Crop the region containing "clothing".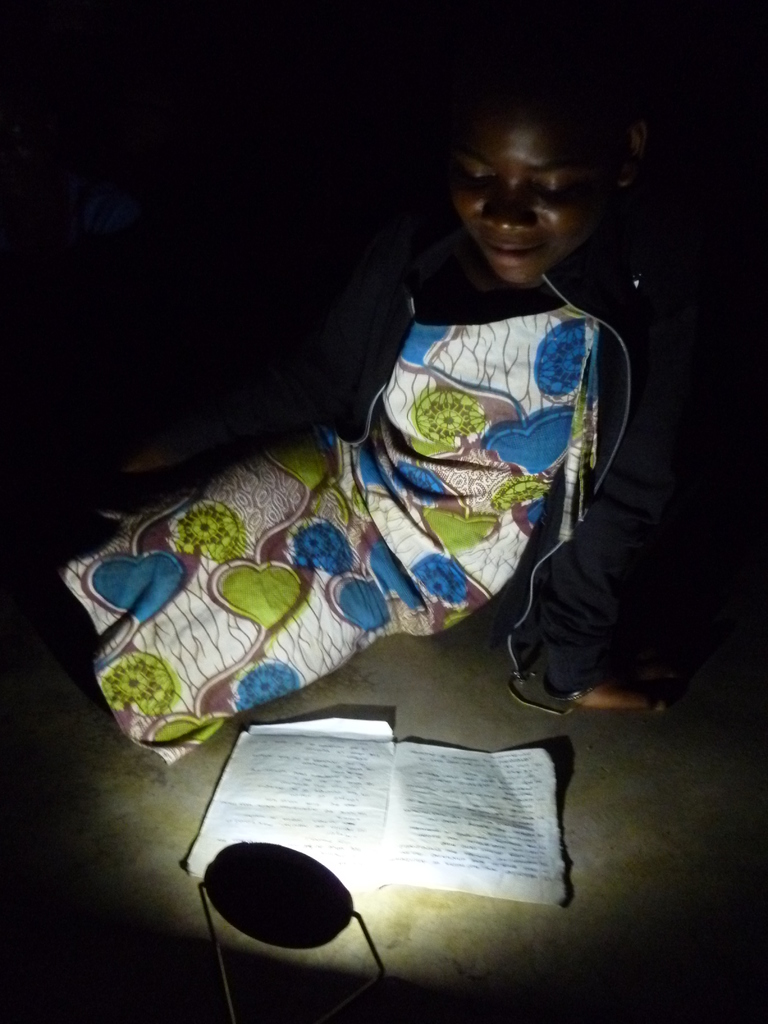
Crop region: l=38, t=207, r=692, b=760.
